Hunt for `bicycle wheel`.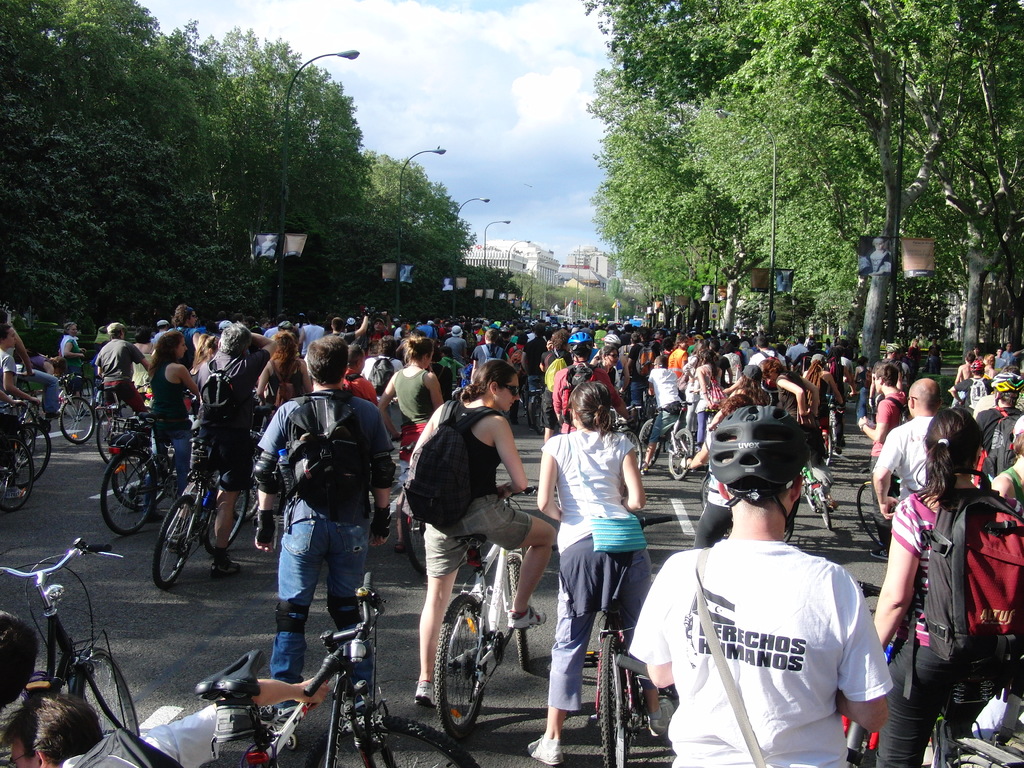
Hunted down at bbox=[620, 430, 640, 471].
